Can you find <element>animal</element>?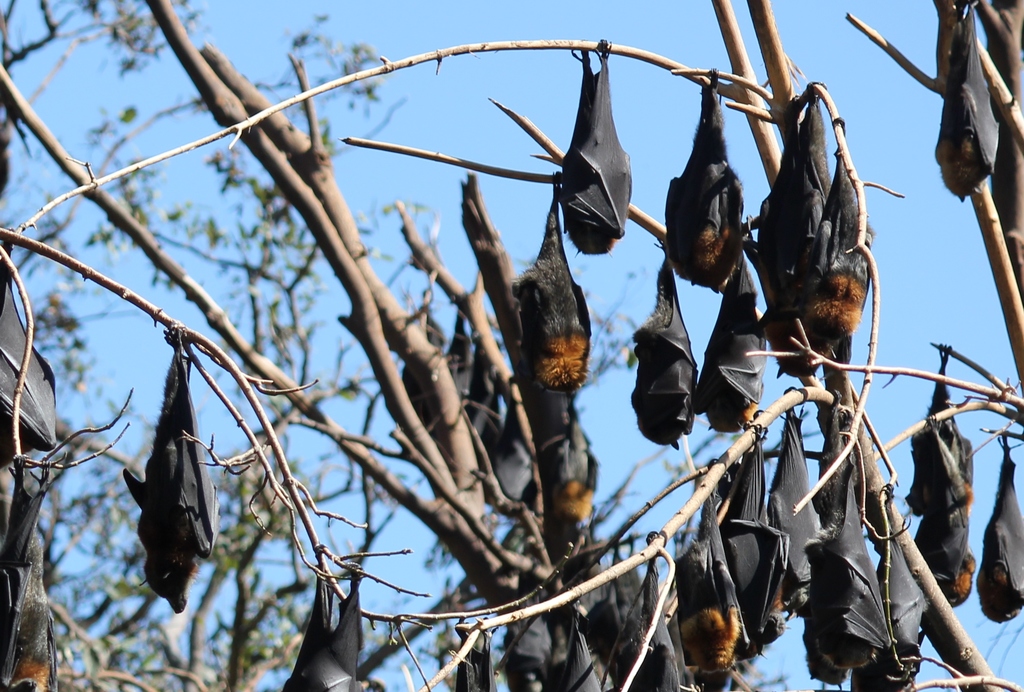
Yes, bounding box: l=556, t=602, r=603, b=691.
